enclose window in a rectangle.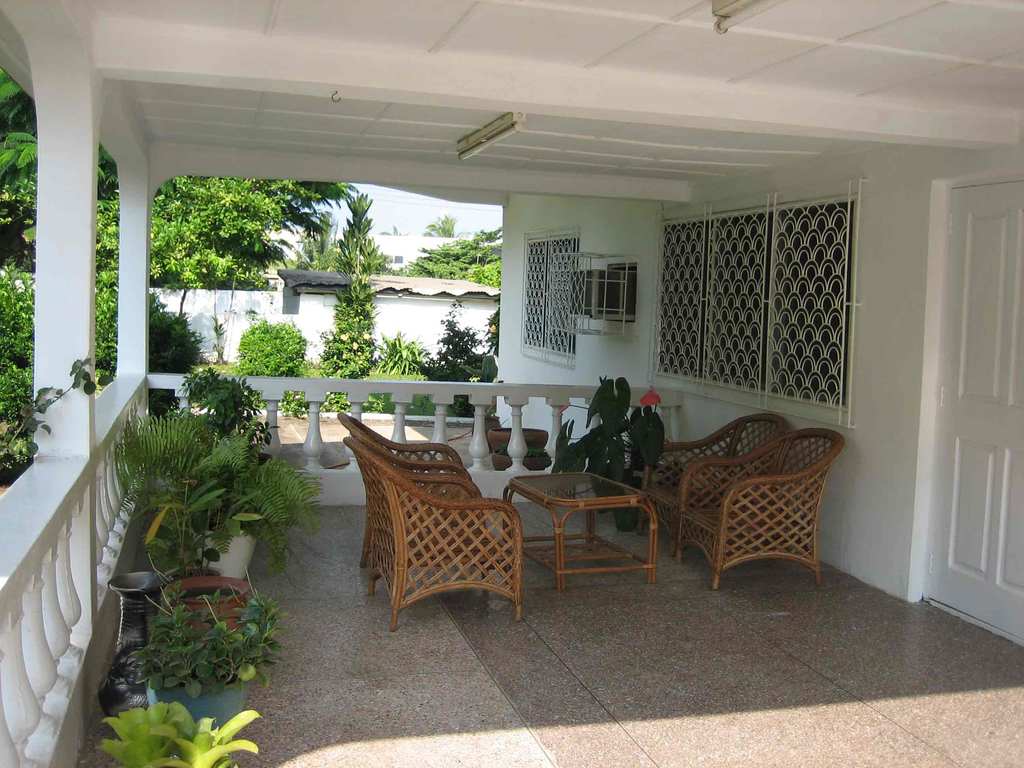
516,232,588,366.
